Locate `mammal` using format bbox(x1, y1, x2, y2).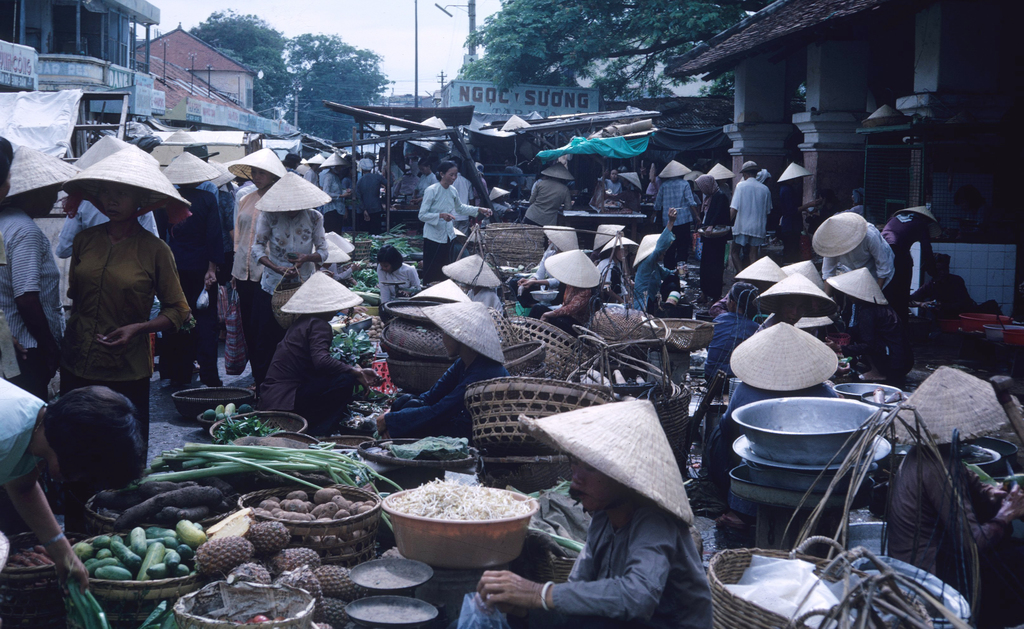
bbox(0, 140, 86, 398).
